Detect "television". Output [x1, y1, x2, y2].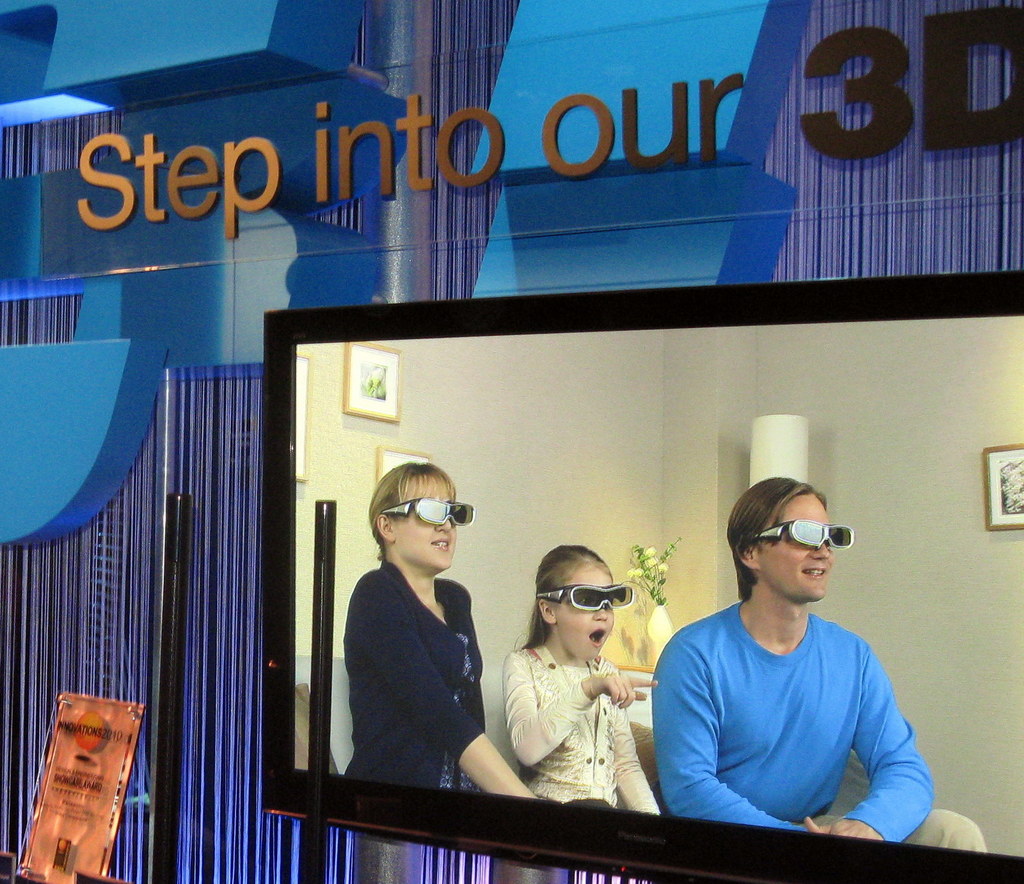
[264, 266, 1023, 883].
